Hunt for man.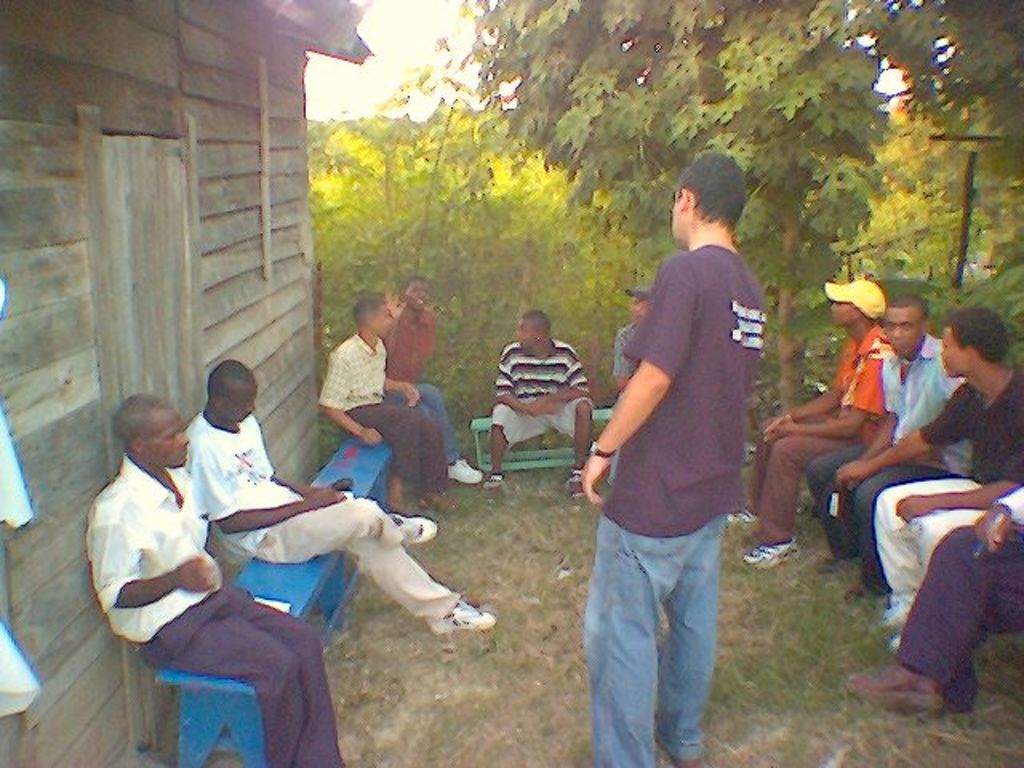
Hunted down at 386, 267, 483, 485.
